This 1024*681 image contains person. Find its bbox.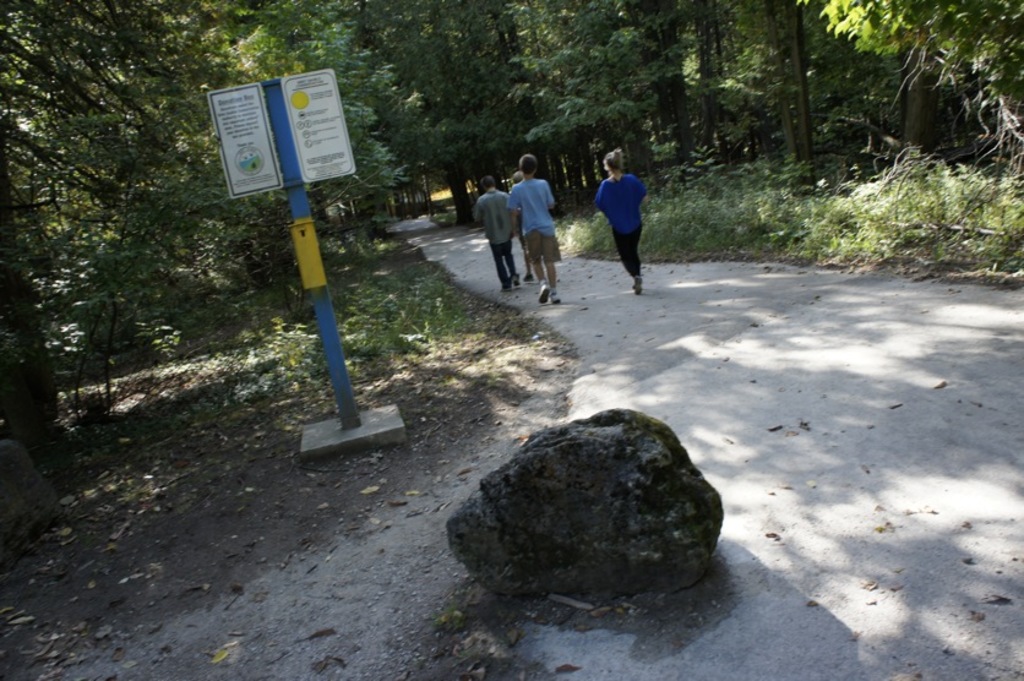
{"left": 592, "top": 147, "right": 646, "bottom": 295}.
